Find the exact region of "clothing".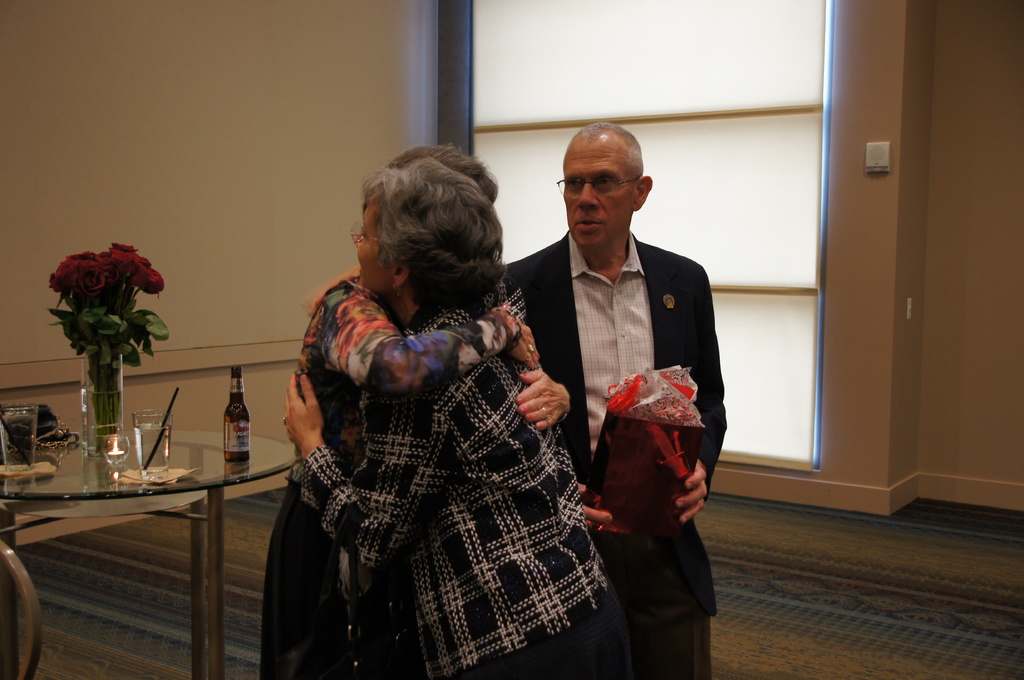
Exact region: [264, 258, 519, 679].
